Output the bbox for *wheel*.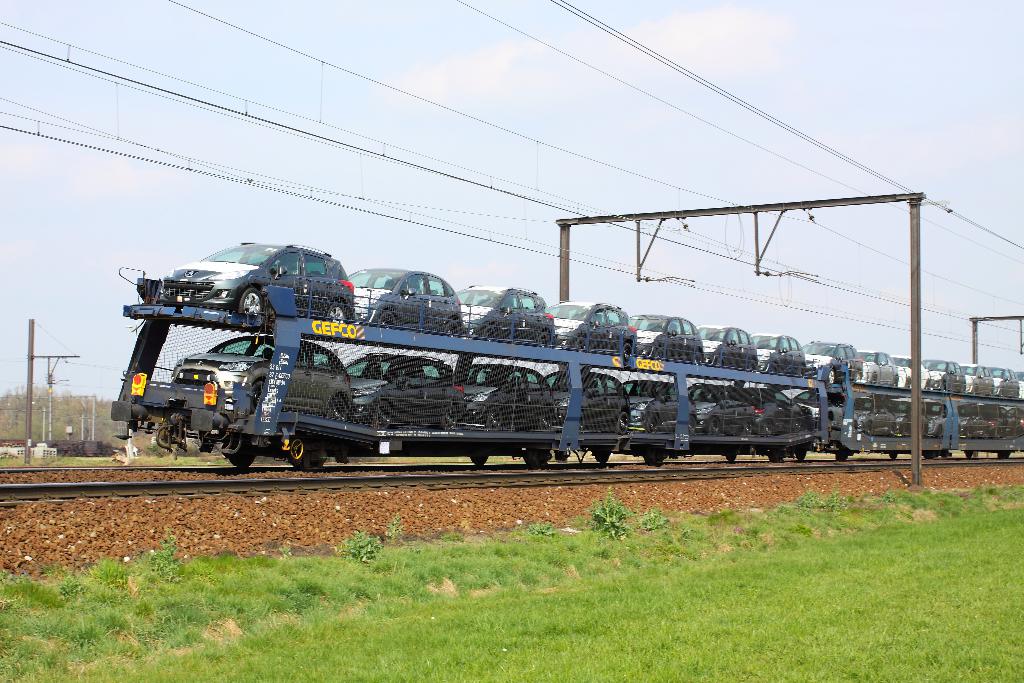
box=[695, 350, 701, 363].
